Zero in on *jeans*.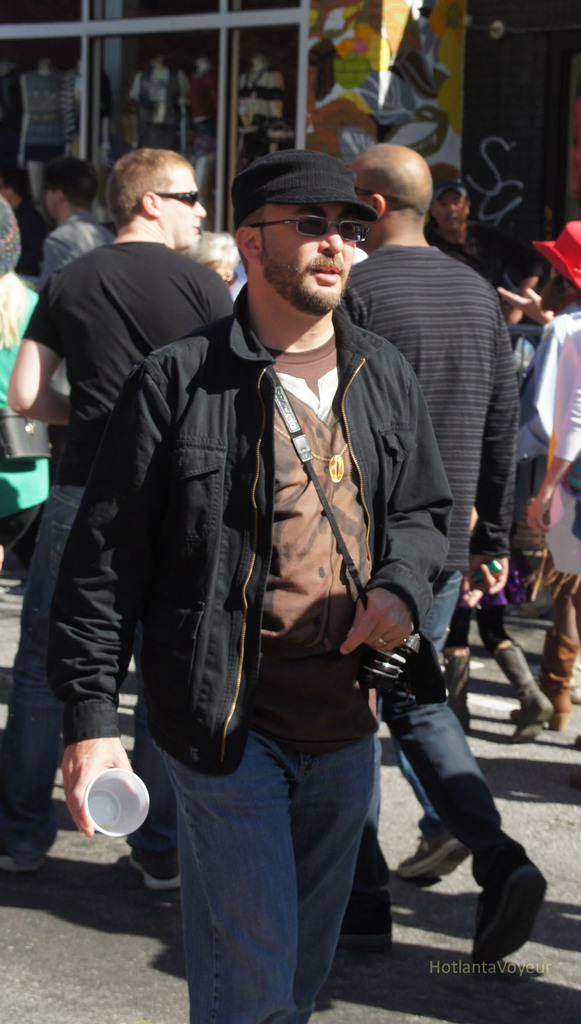
Zeroed in: bbox=[394, 572, 529, 869].
